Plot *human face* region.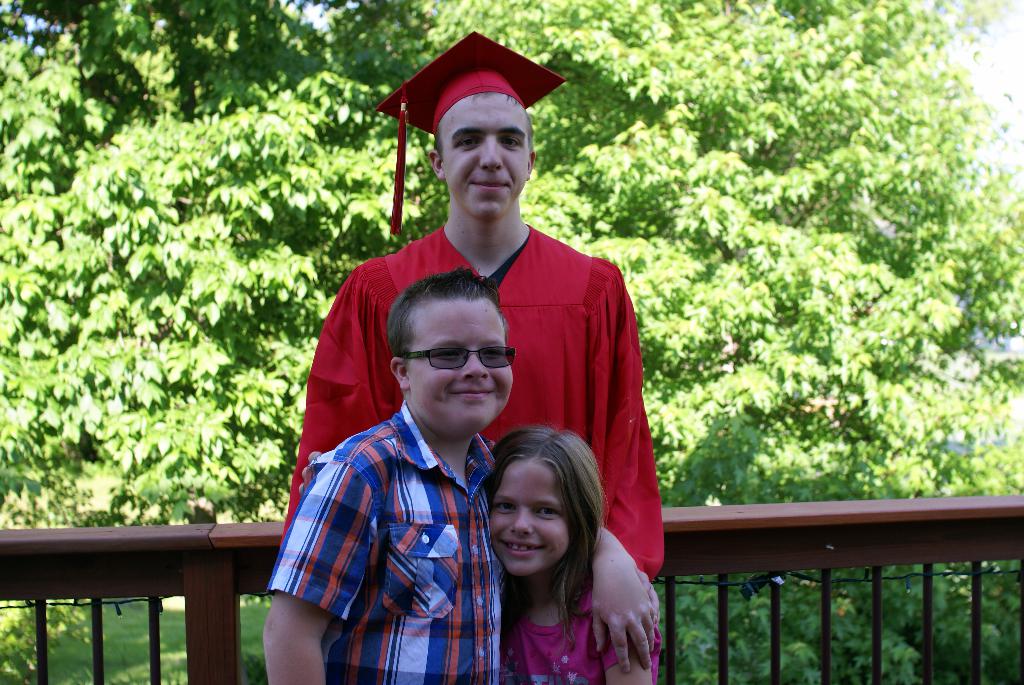
Plotted at region(409, 304, 514, 424).
